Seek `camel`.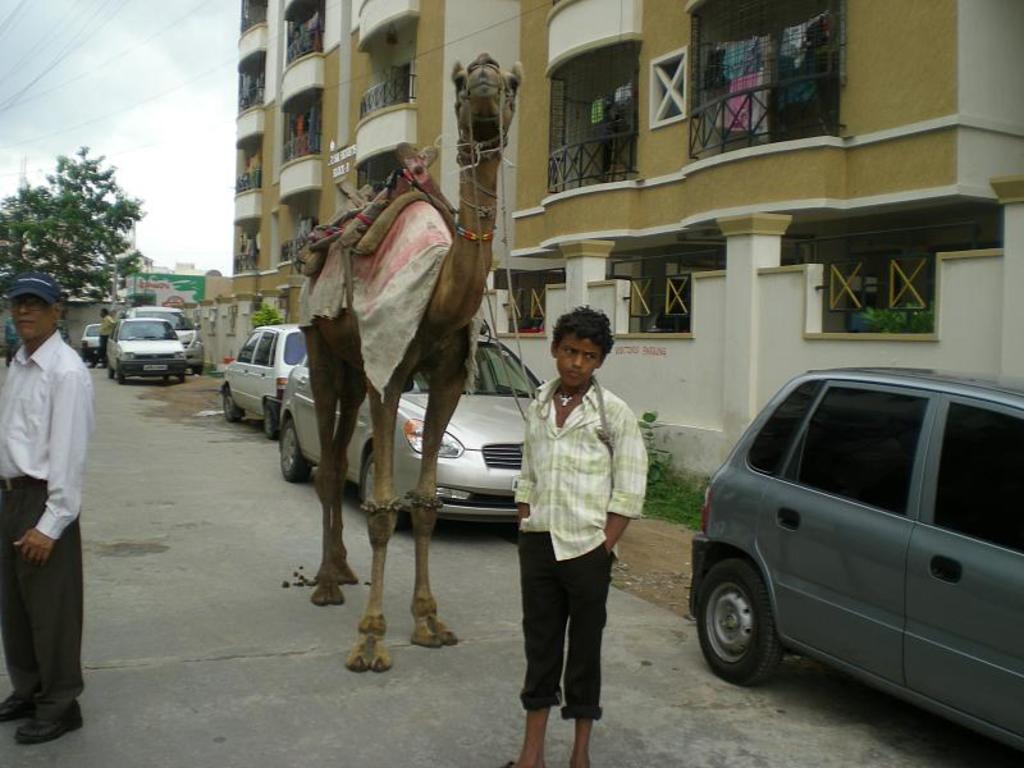
region(297, 52, 525, 669).
